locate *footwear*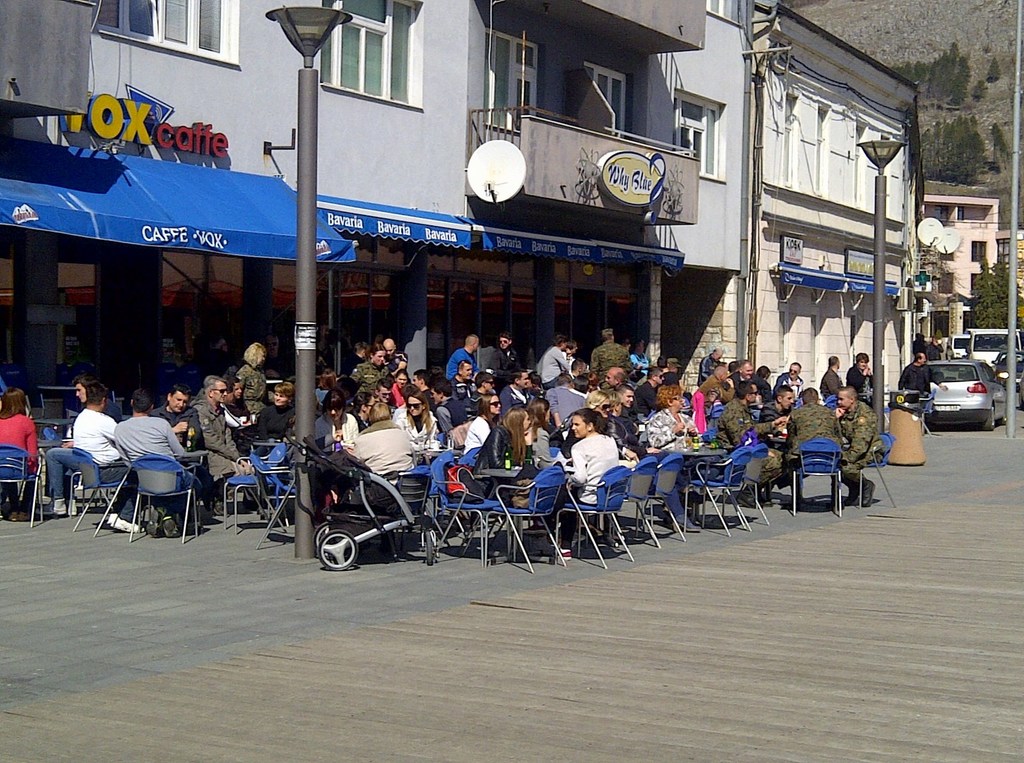
520/524/547/535
